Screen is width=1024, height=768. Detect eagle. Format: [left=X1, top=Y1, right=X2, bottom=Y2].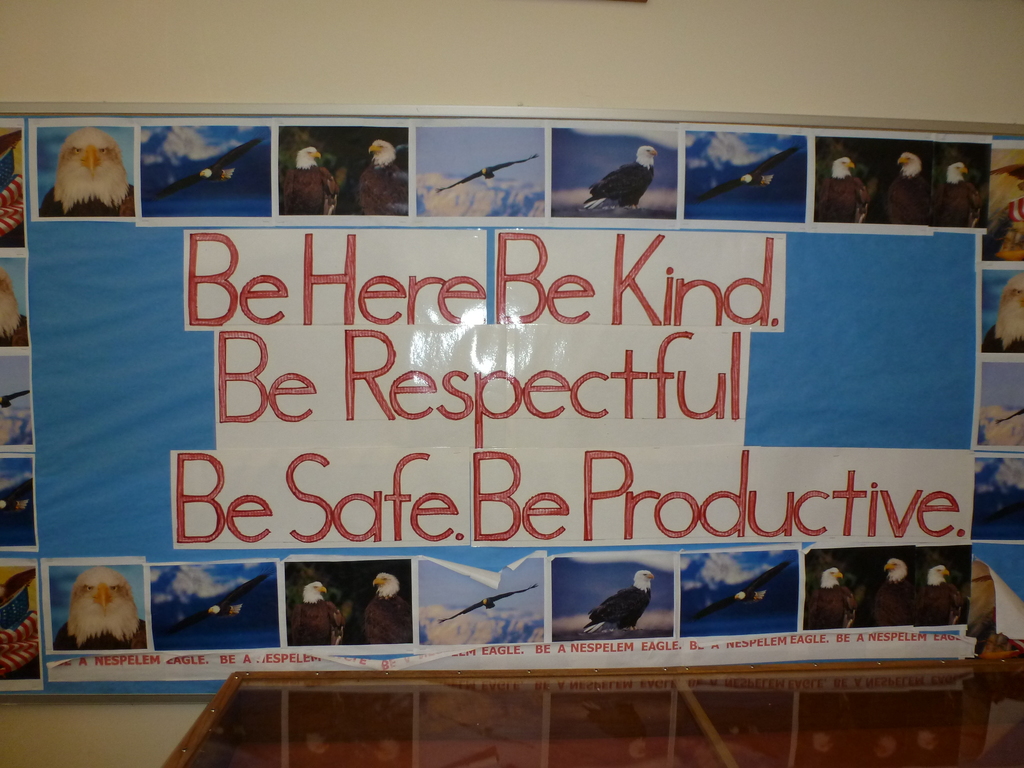
[left=54, top=568, right=146, bottom=646].
